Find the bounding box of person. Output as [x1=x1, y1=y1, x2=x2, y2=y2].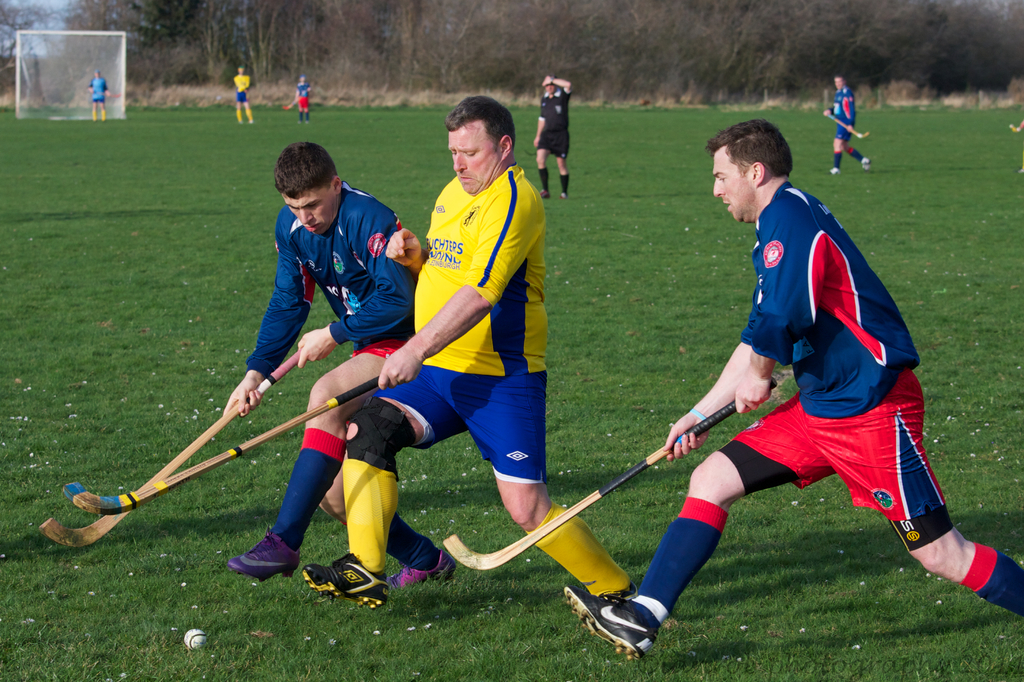
[x1=530, y1=70, x2=573, y2=195].
